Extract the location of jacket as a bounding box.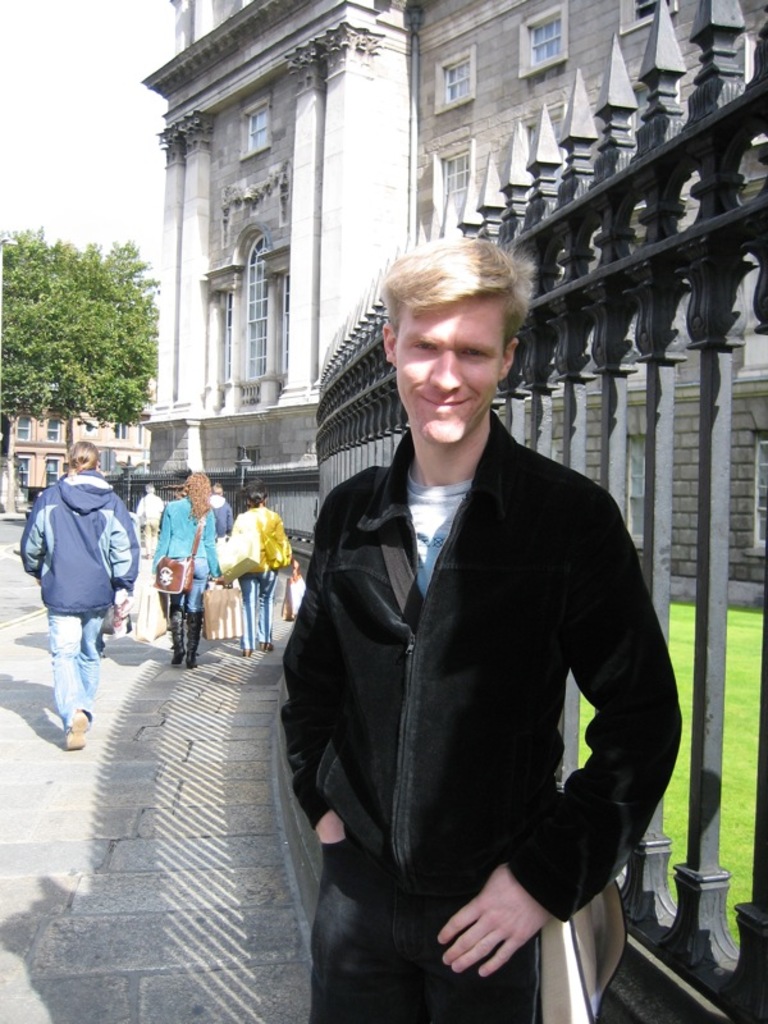
20 456 110 627.
